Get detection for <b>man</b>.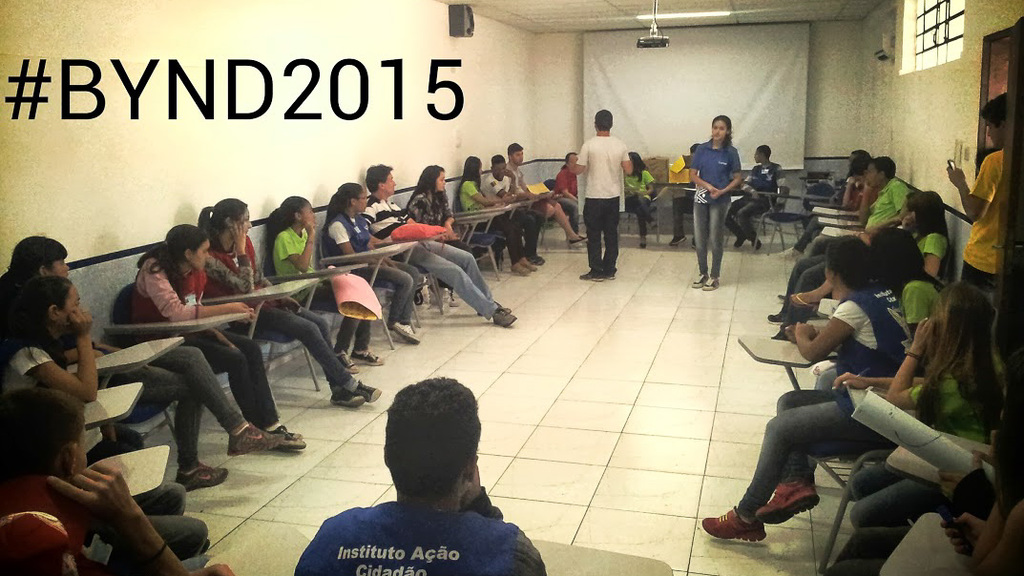
Detection: 721:147:787:246.
